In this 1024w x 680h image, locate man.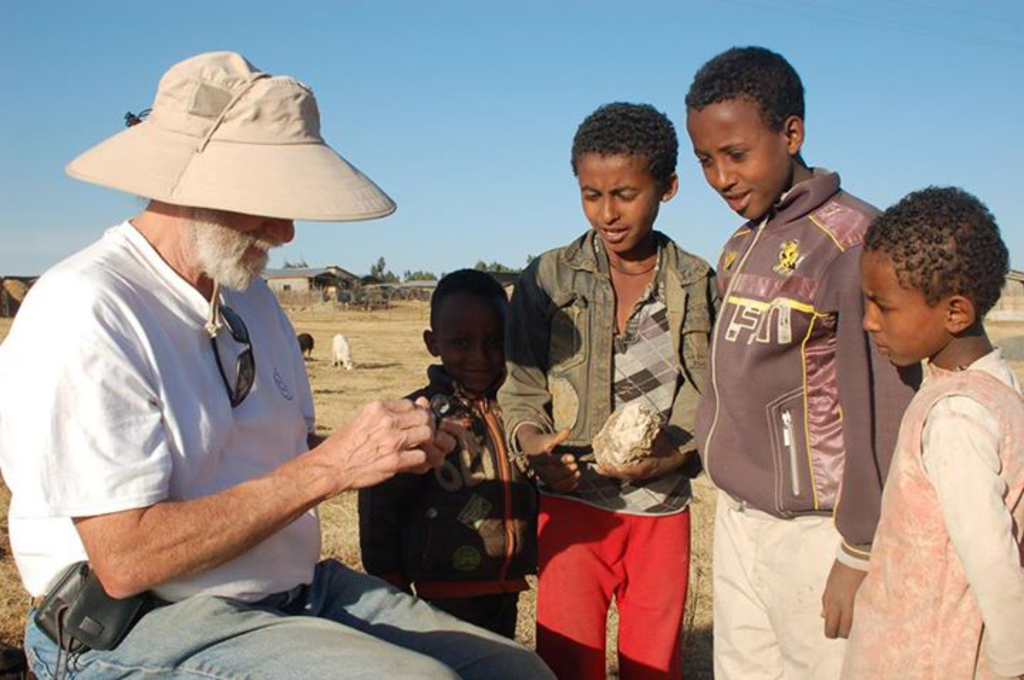
Bounding box: pyautogui.locateOnScreen(358, 270, 525, 644).
